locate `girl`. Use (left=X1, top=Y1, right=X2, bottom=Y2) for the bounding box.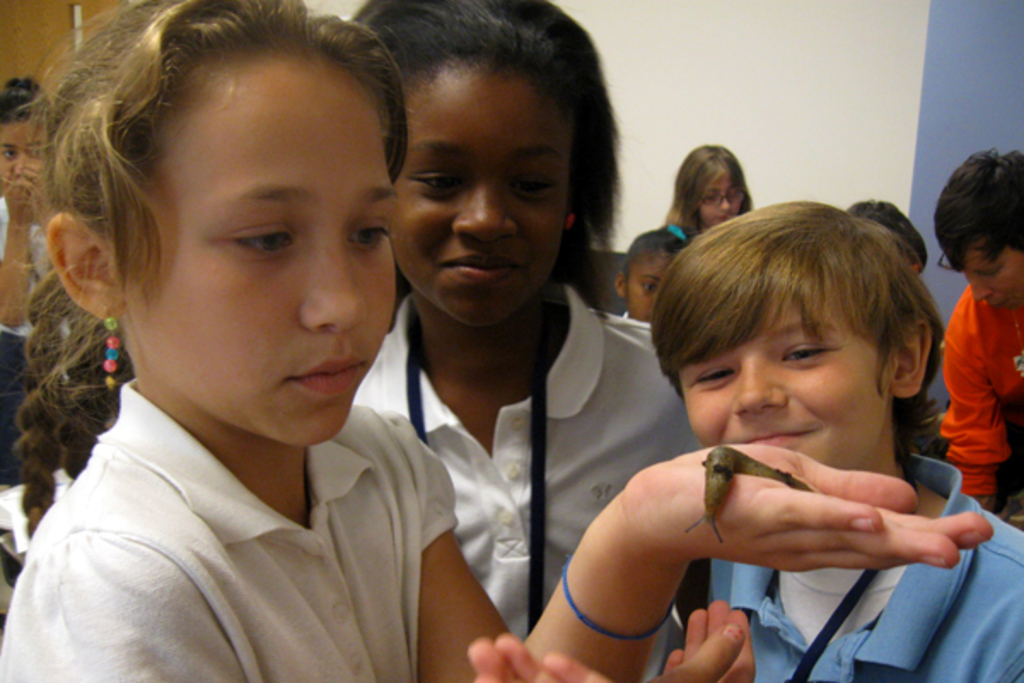
(left=618, top=215, right=693, bottom=321).
